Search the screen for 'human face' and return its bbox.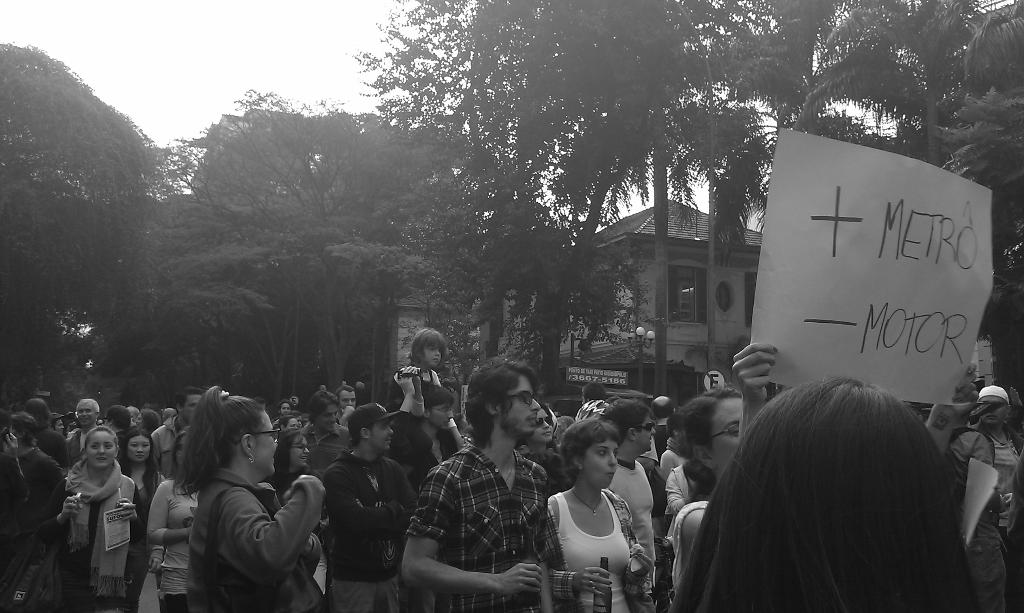
Found: x1=281 y1=404 x2=292 y2=415.
